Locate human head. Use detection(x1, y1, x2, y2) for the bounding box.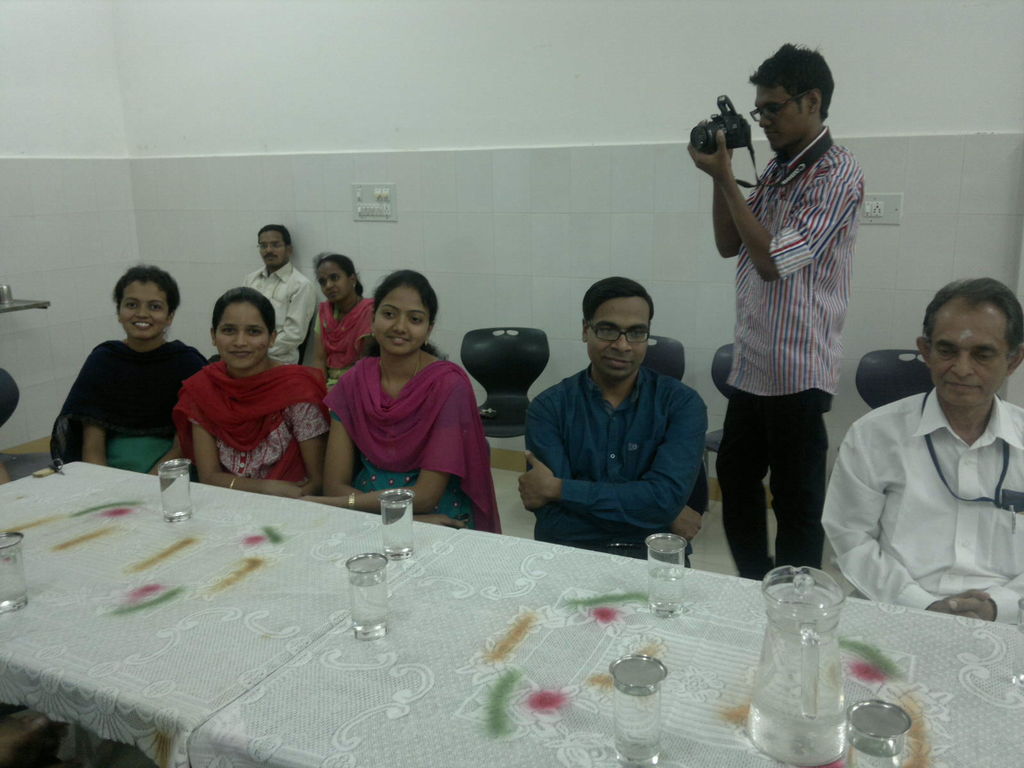
detection(111, 264, 182, 339).
